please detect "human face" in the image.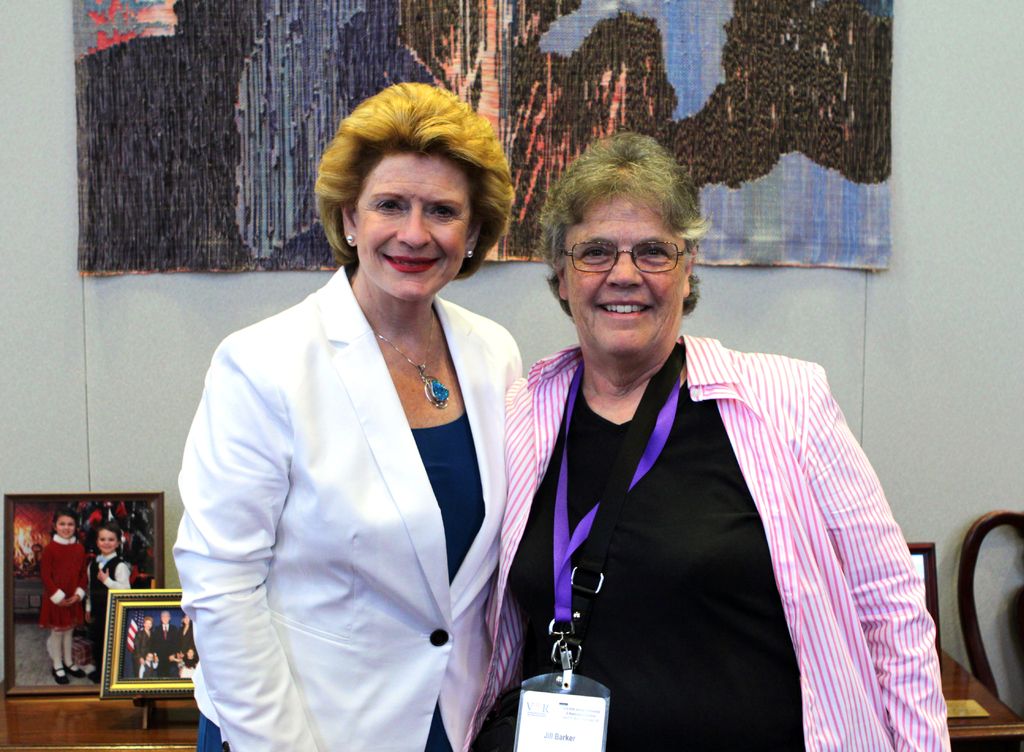
locate(557, 200, 687, 350).
